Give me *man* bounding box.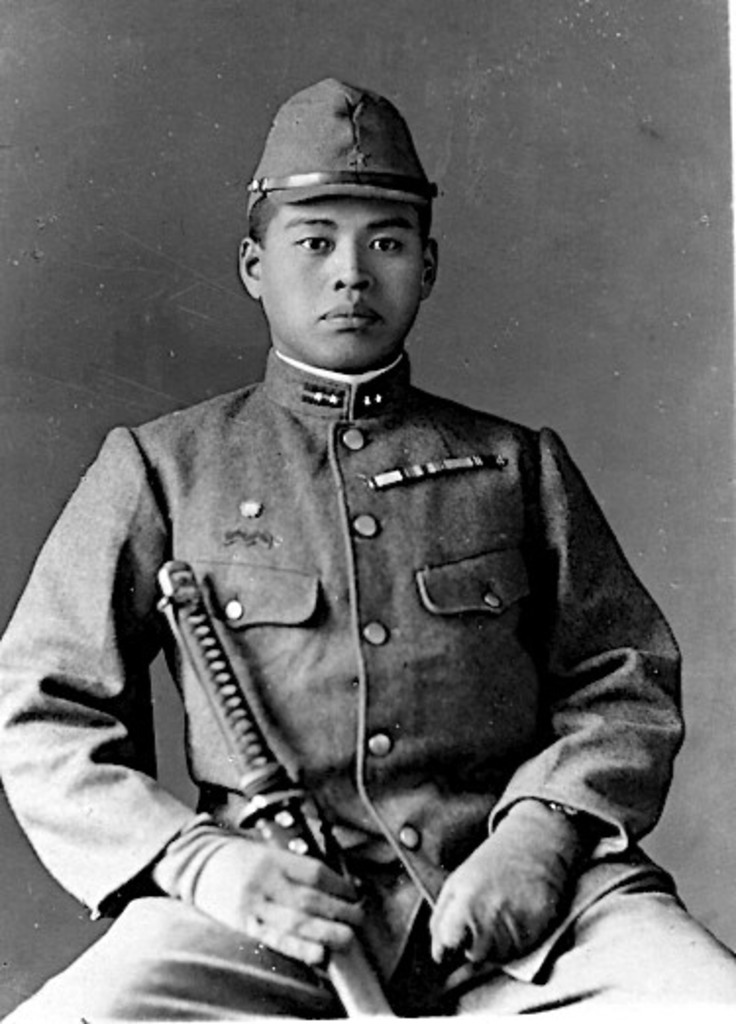
locate(0, 82, 734, 1022).
